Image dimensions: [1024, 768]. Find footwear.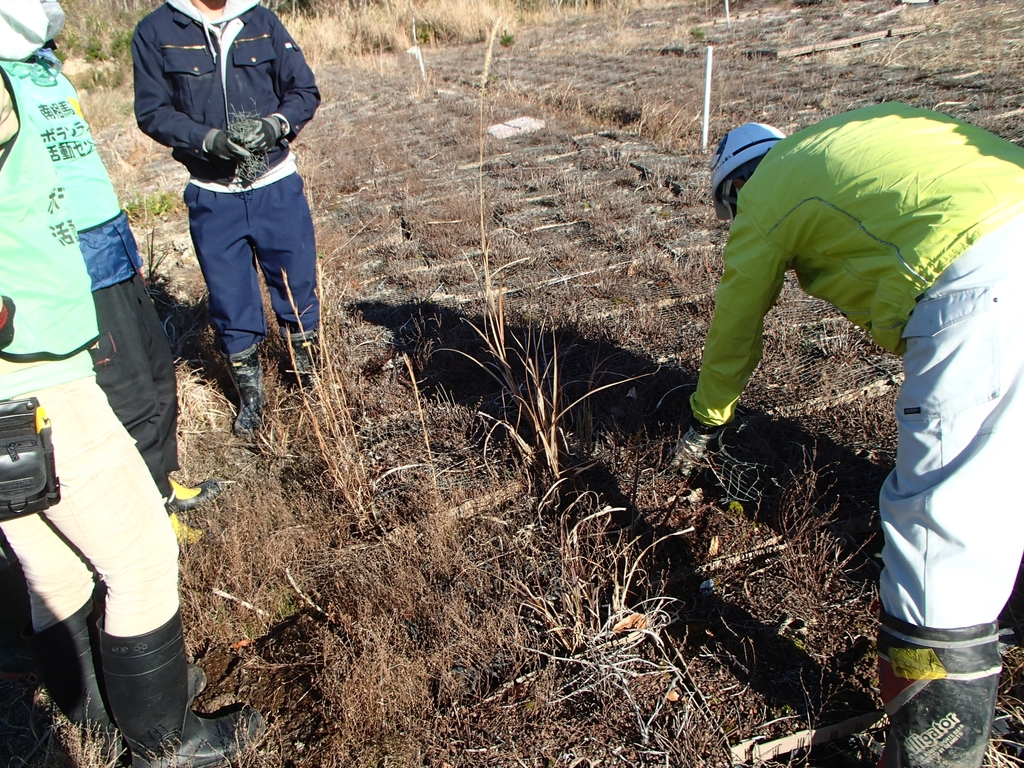
l=279, t=338, r=319, b=392.
